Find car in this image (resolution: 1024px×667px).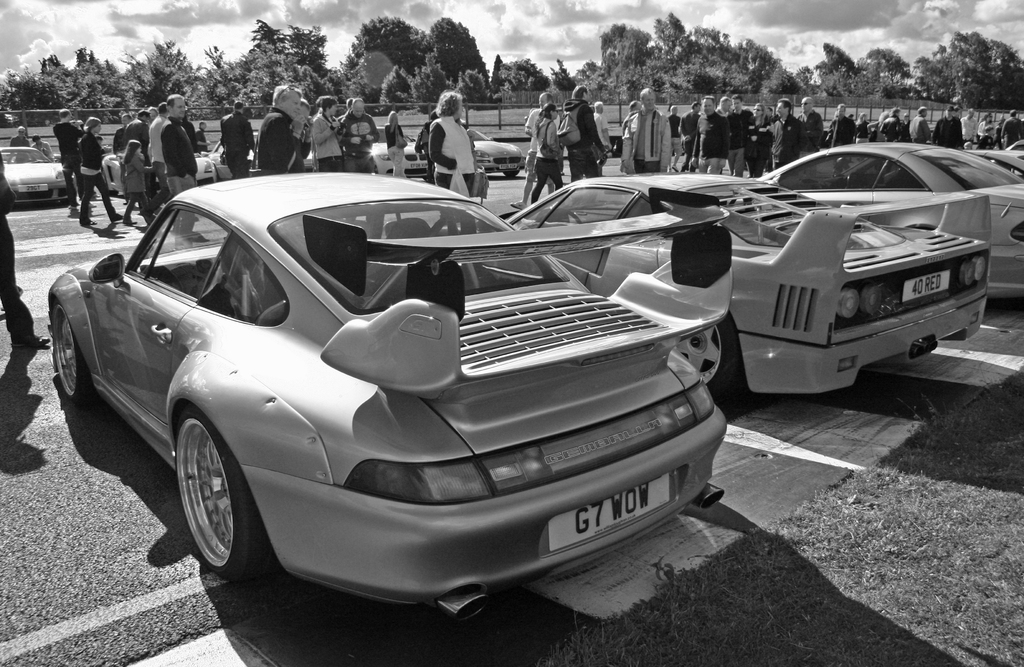
207, 132, 314, 181.
